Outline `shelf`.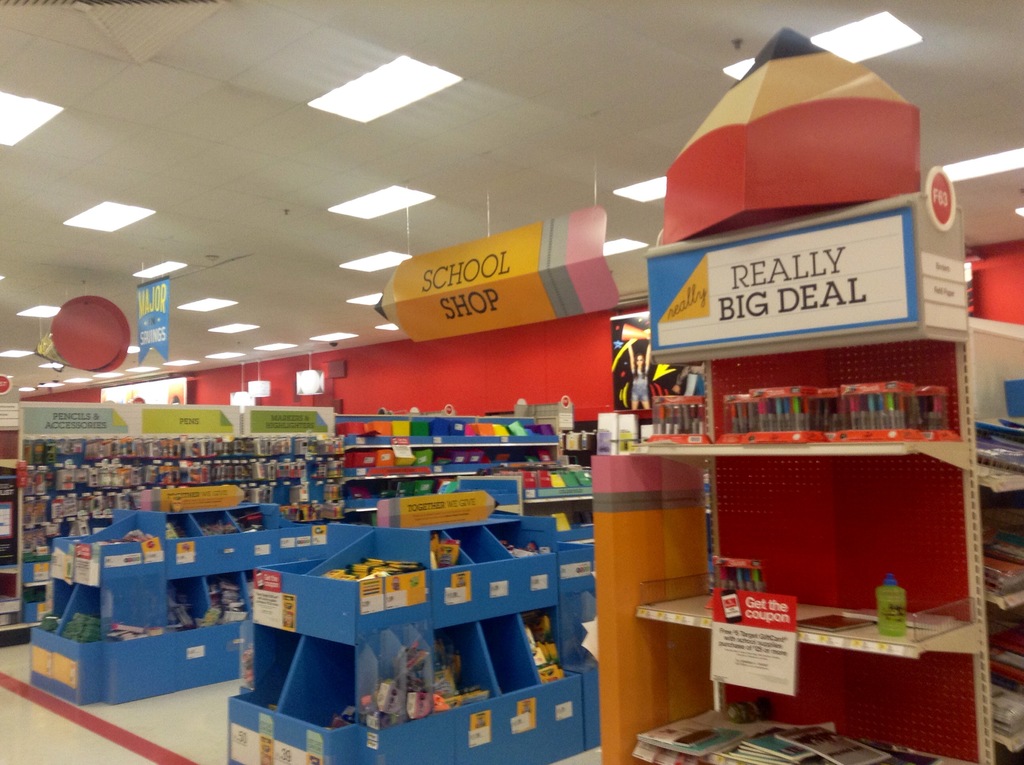
Outline: (left=333, top=408, right=573, bottom=522).
